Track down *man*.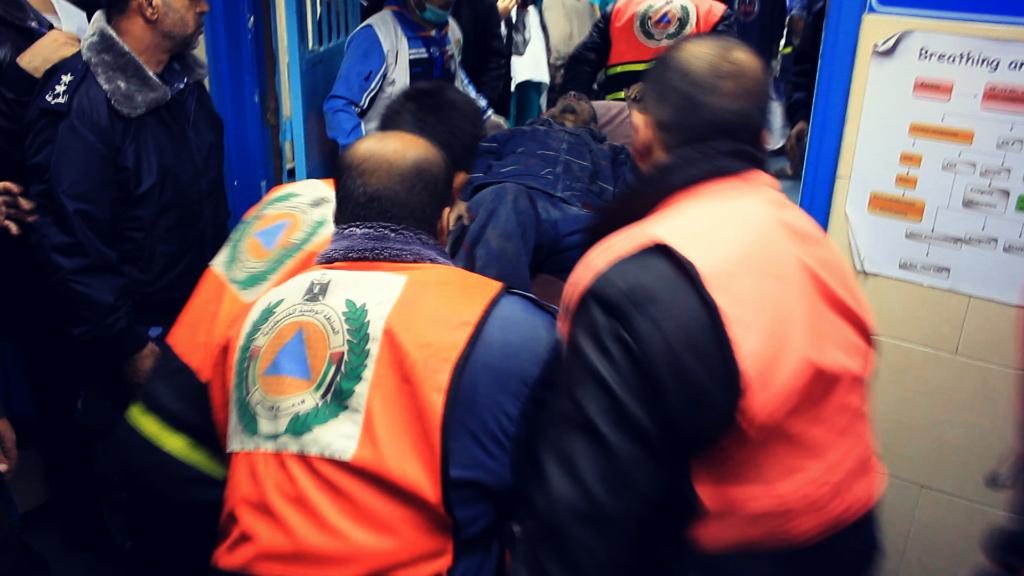
Tracked to bbox(327, 0, 515, 160).
